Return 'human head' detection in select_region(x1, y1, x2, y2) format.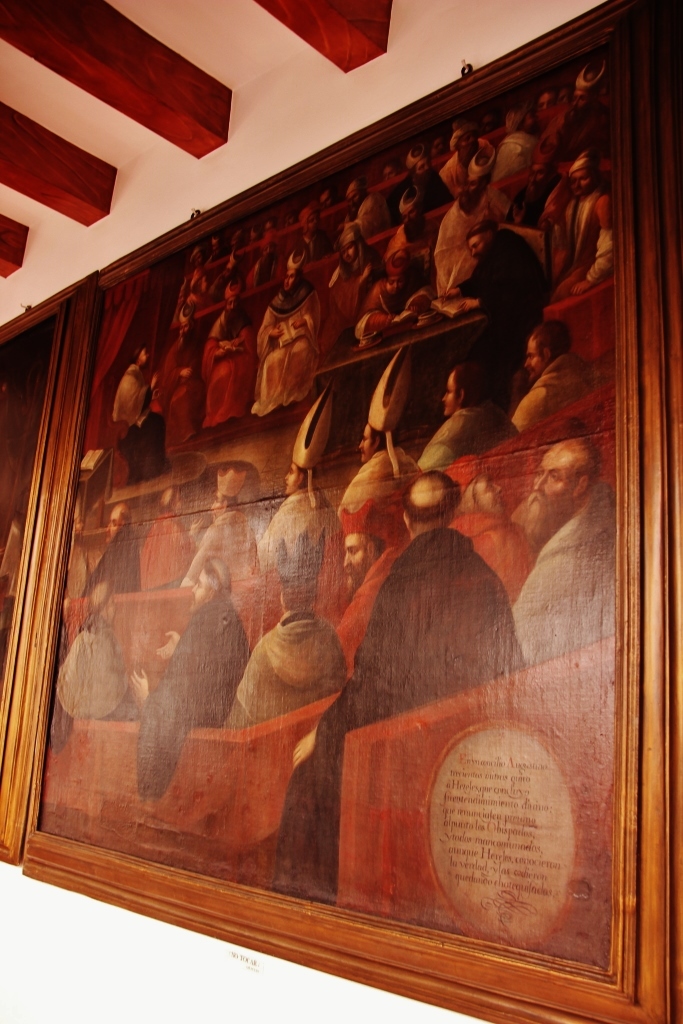
select_region(107, 503, 132, 544).
